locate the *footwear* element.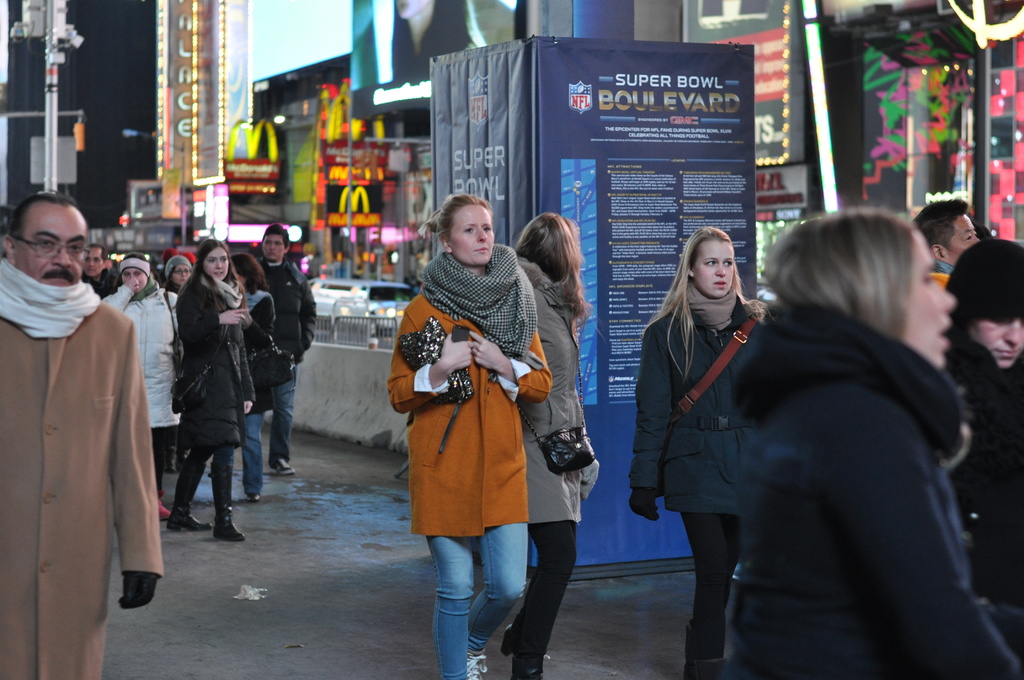
Element bbox: locate(155, 490, 171, 522).
